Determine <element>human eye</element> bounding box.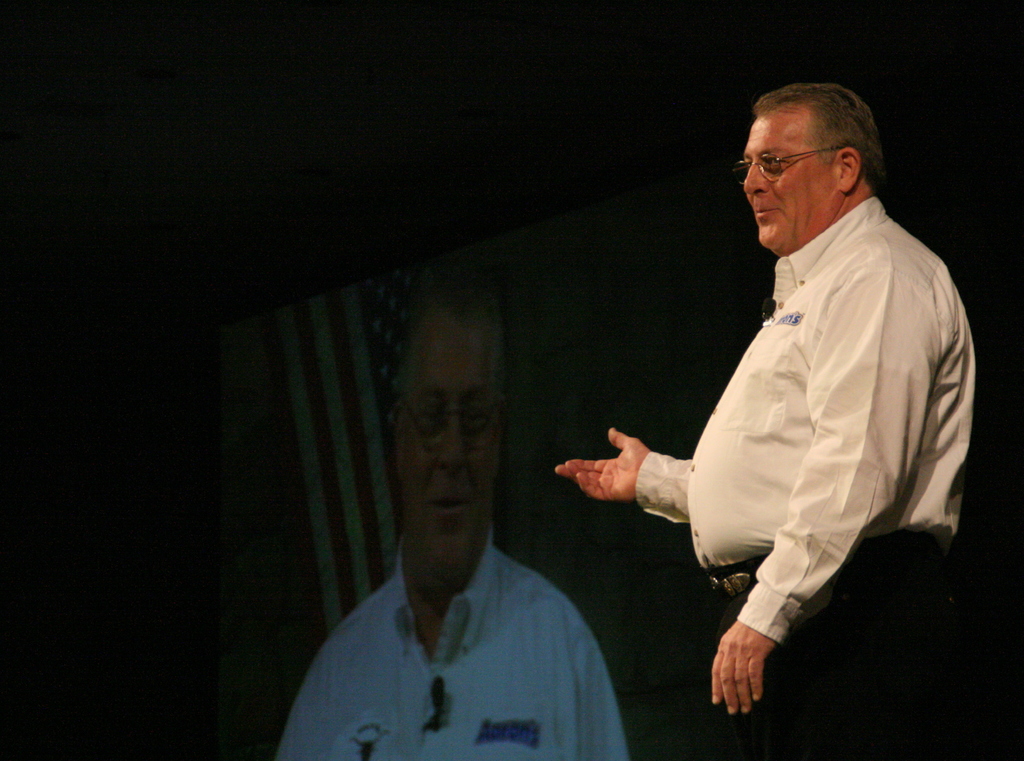
Determined: crop(416, 402, 440, 428).
